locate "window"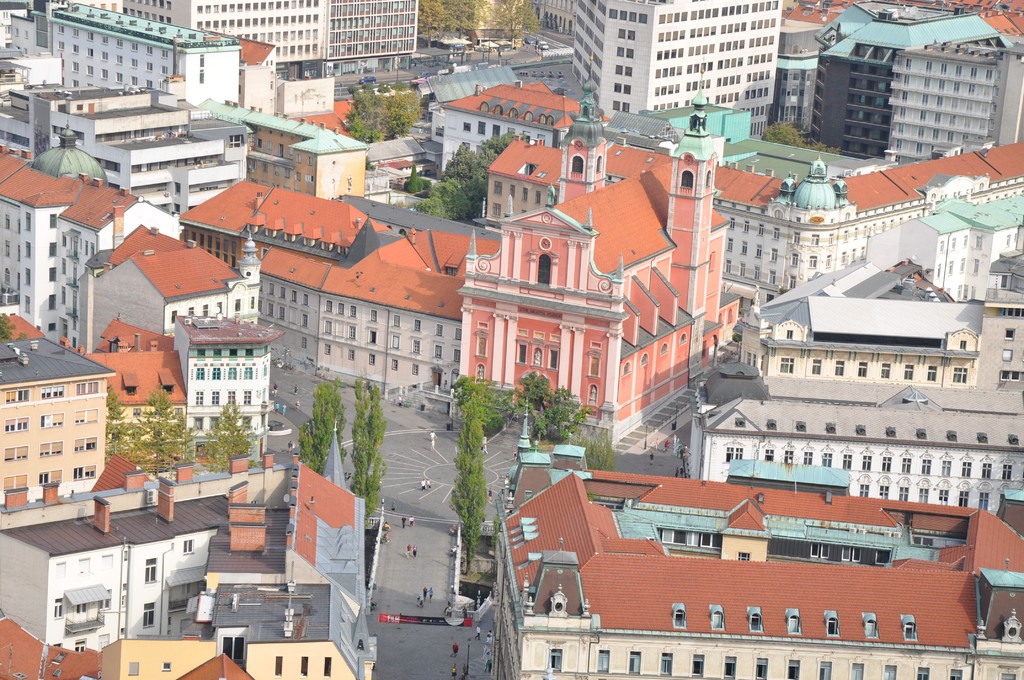
(884, 664, 897, 679)
